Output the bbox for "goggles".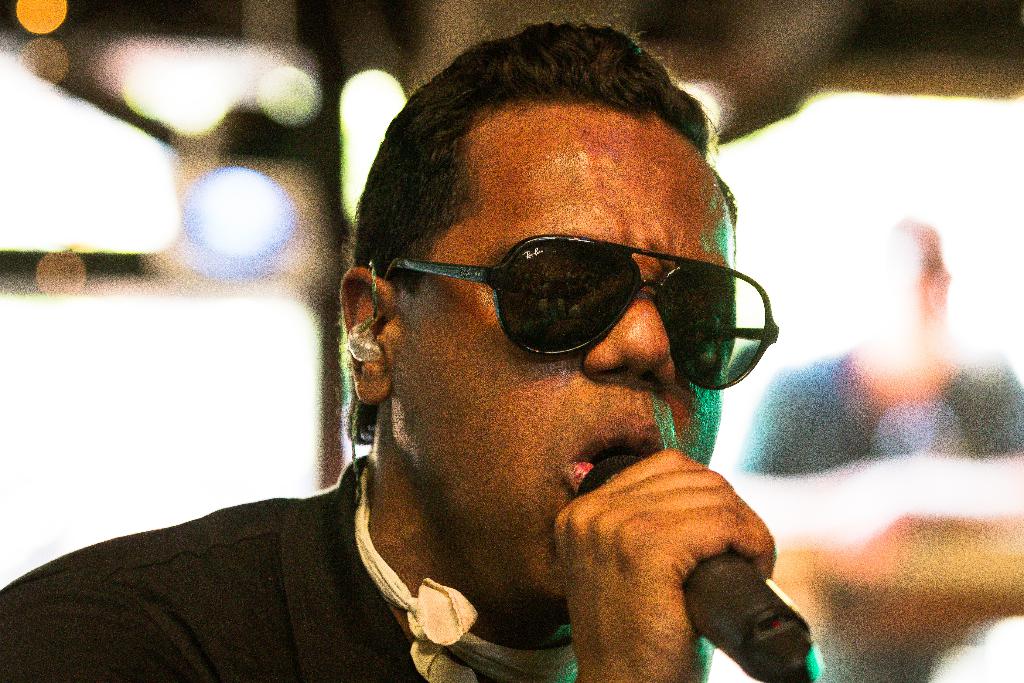
(x1=372, y1=224, x2=758, y2=374).
